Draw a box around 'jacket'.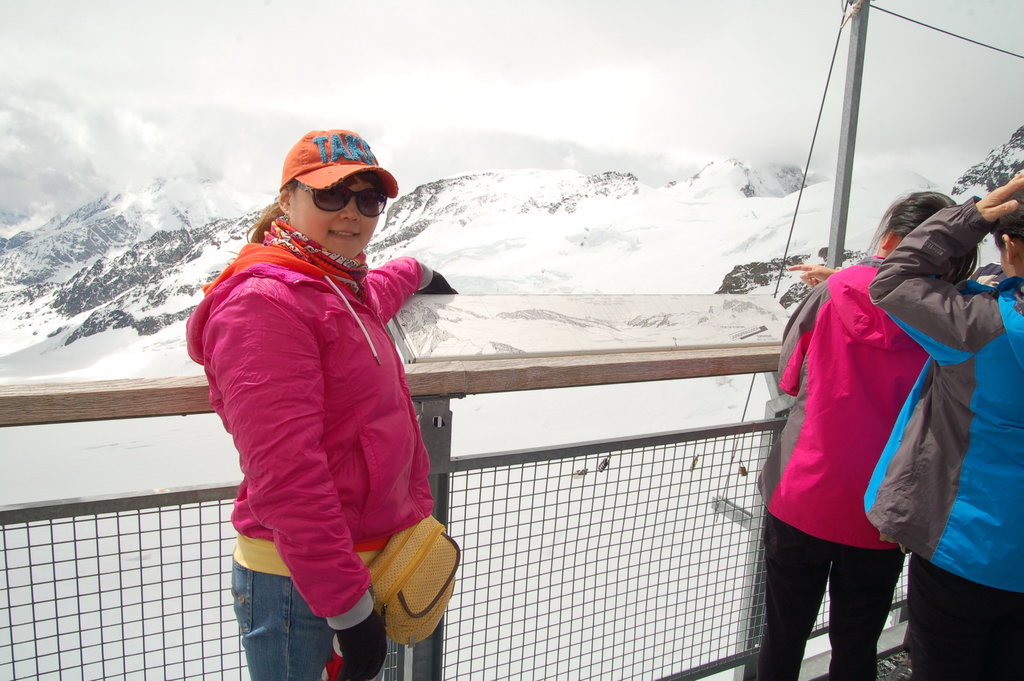
[868,193,1023,591].
